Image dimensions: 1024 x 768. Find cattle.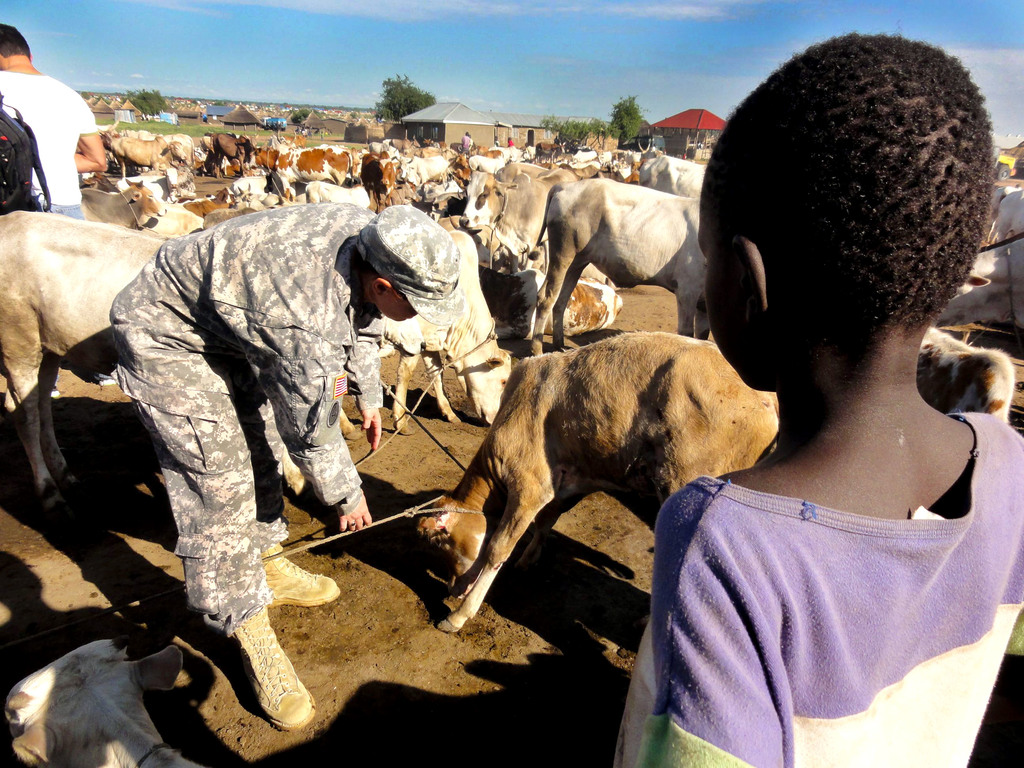
{"left": 529, "top": 178, "right": 710, "bottom": 355}.
